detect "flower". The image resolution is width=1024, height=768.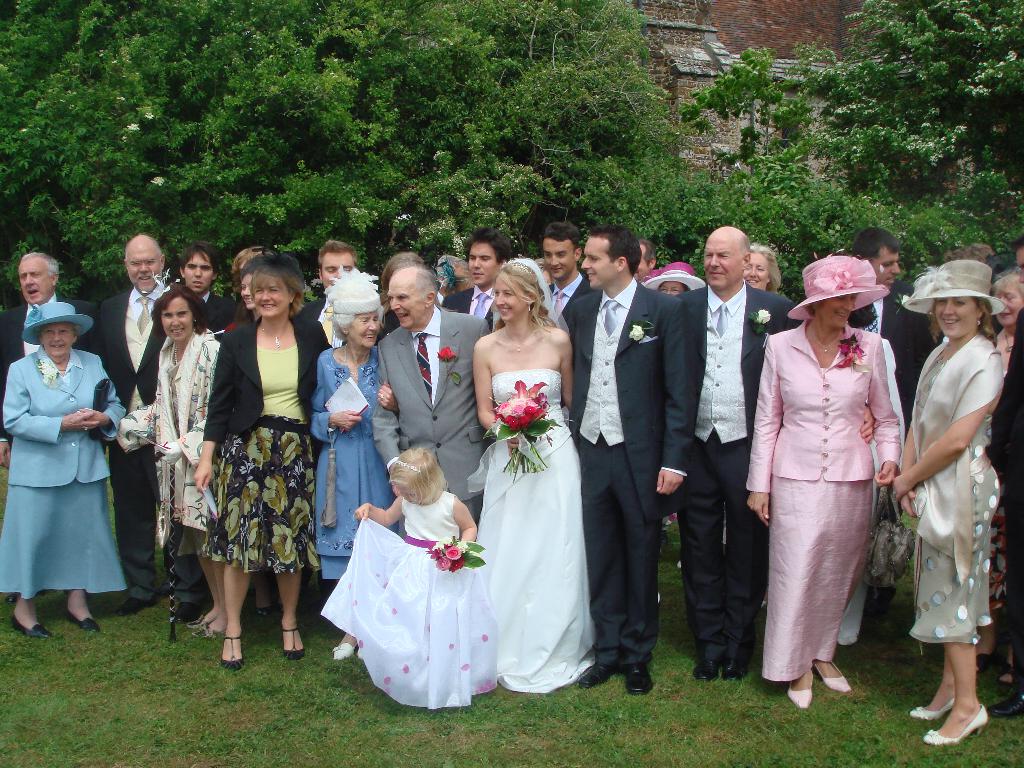
440:344:455:363.
